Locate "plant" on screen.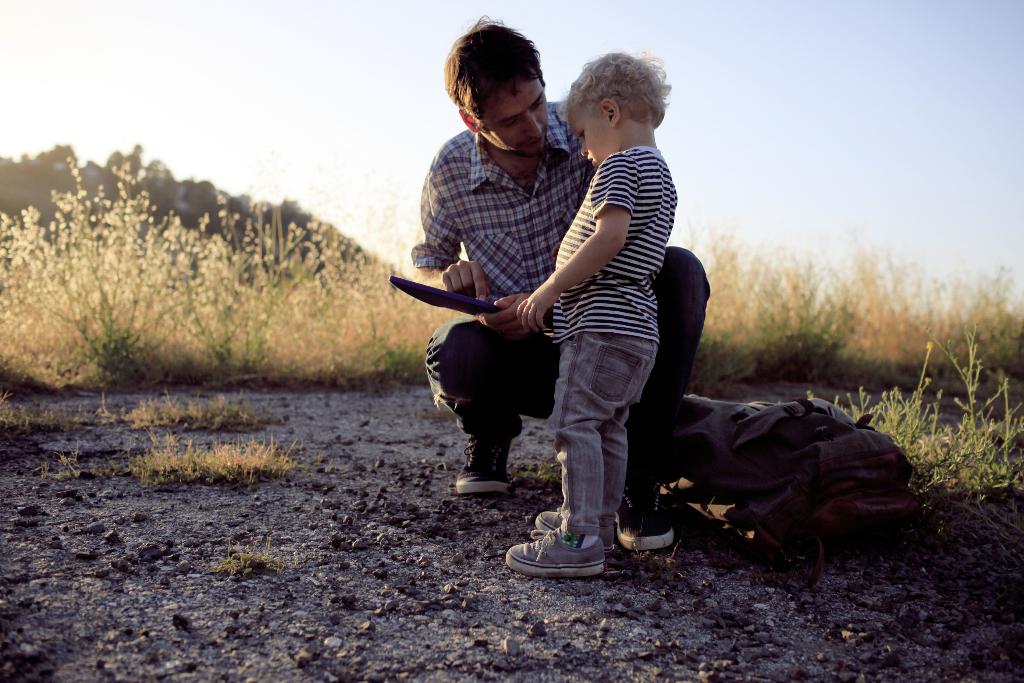
On screen at 210 534 329 581.
